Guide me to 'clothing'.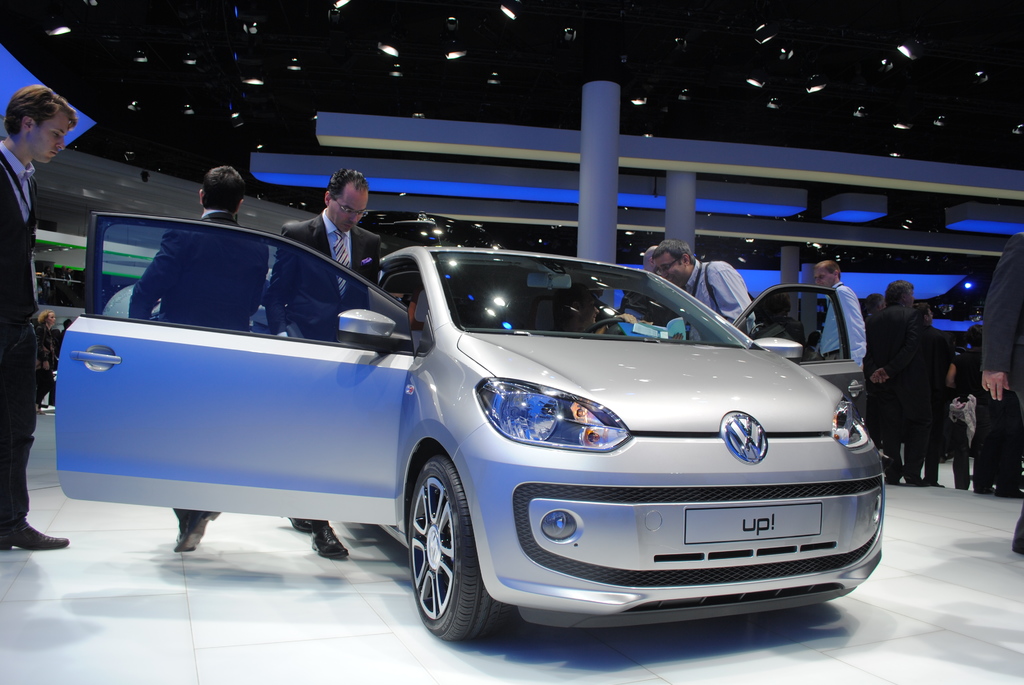
Guidance: <bbox>916, 326, 956, 481</bbox>.
